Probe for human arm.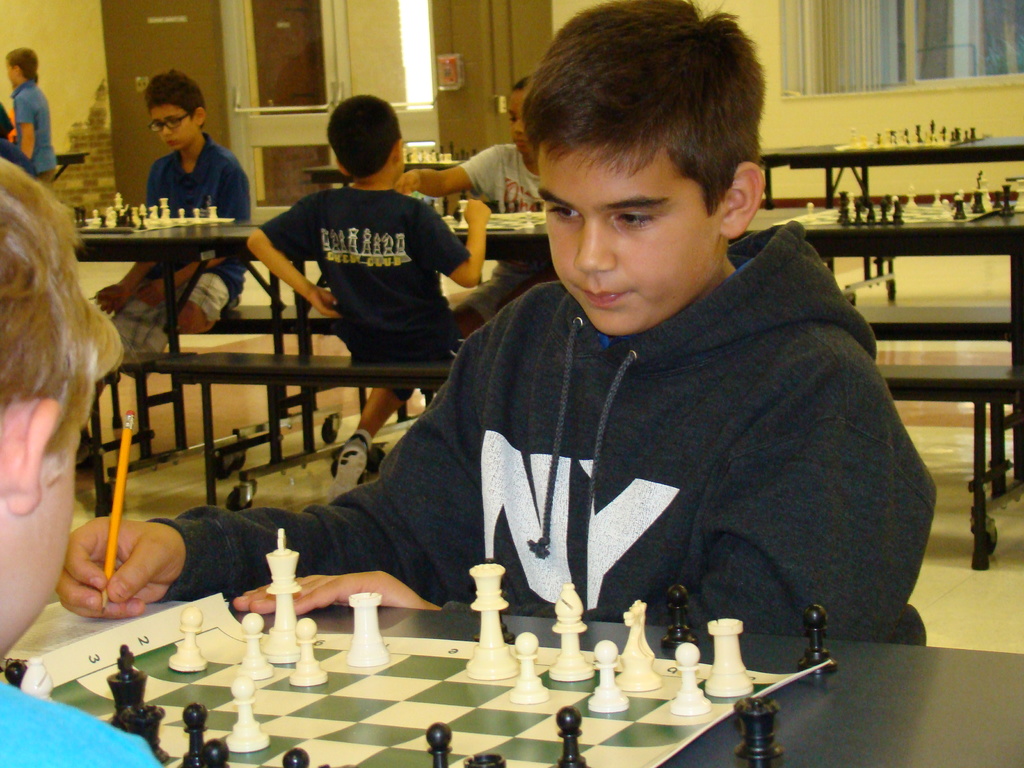
Probe result: 15 93 38 161.
